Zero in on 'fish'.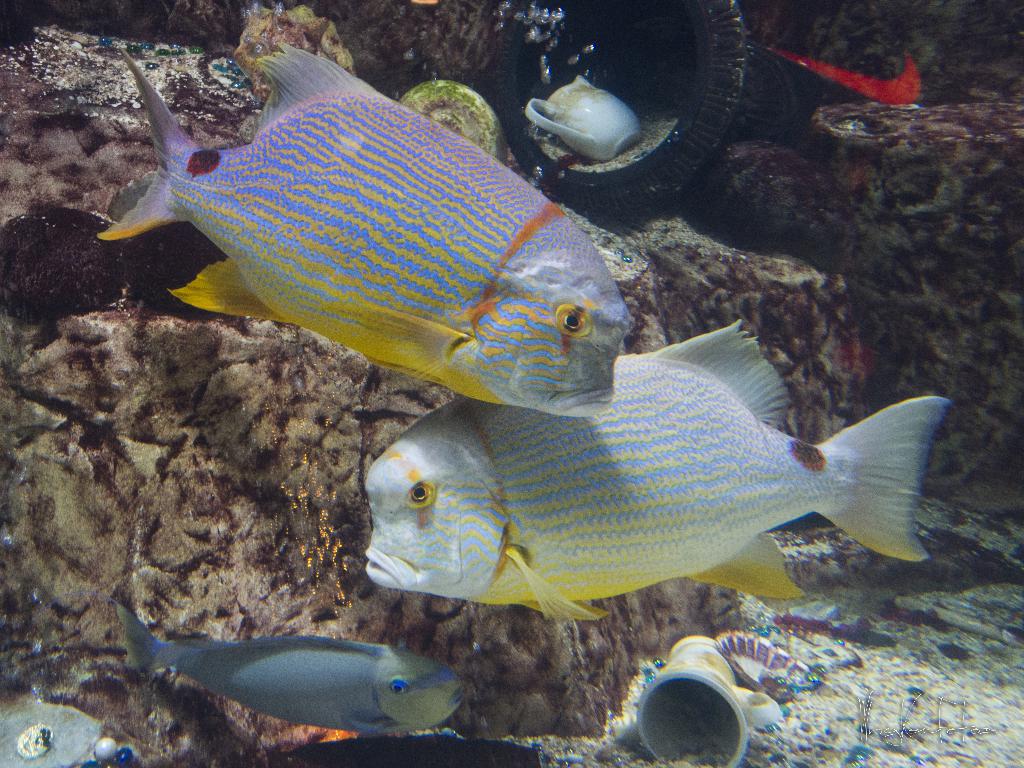
Zeroed in: [96,42,636,419].
